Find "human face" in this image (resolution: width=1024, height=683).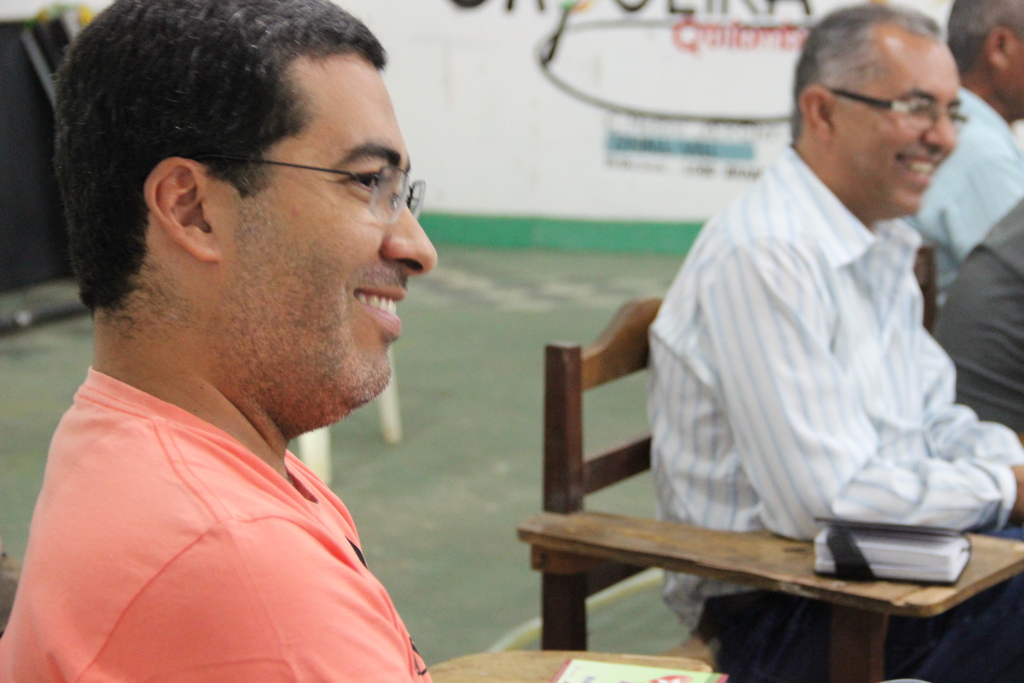
[204, 43, 435, 432].
